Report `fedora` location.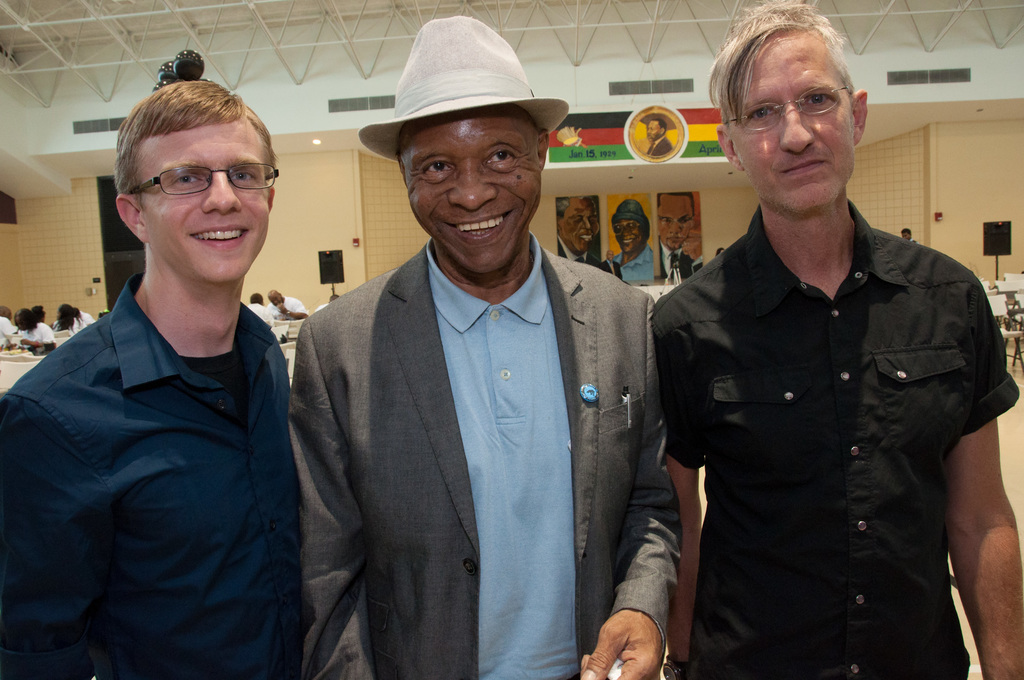
Report: left=356, top=15, right=572, bottom=164.
